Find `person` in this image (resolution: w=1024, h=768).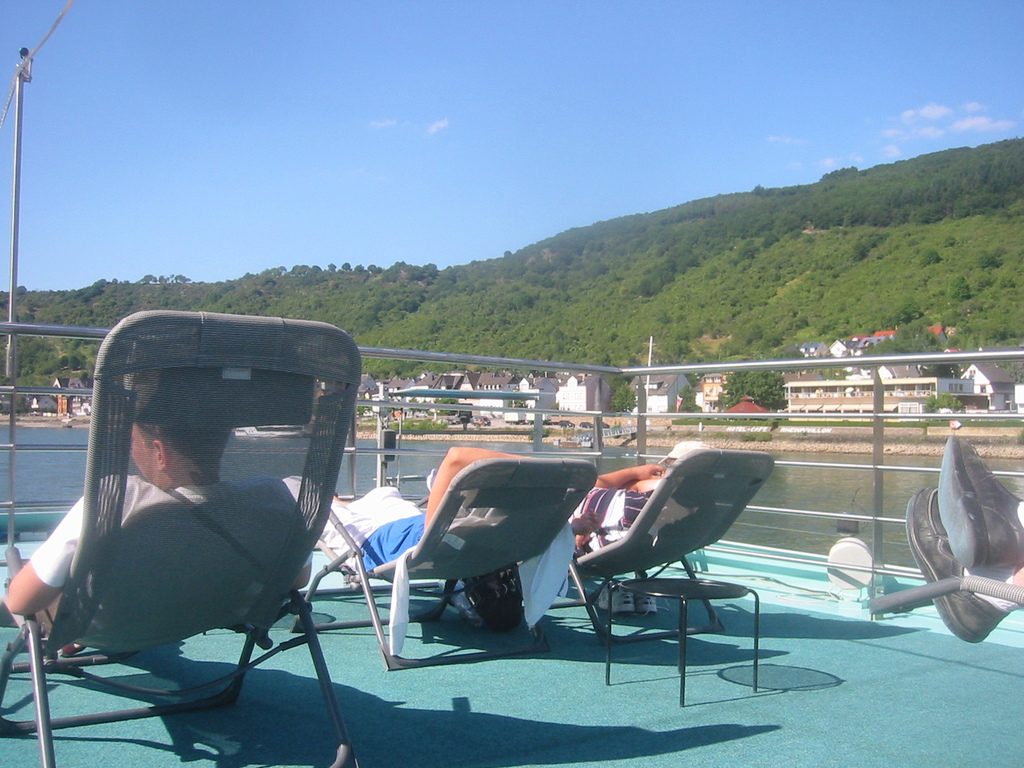
[left=280, top=444, right=530, bottom=587].
